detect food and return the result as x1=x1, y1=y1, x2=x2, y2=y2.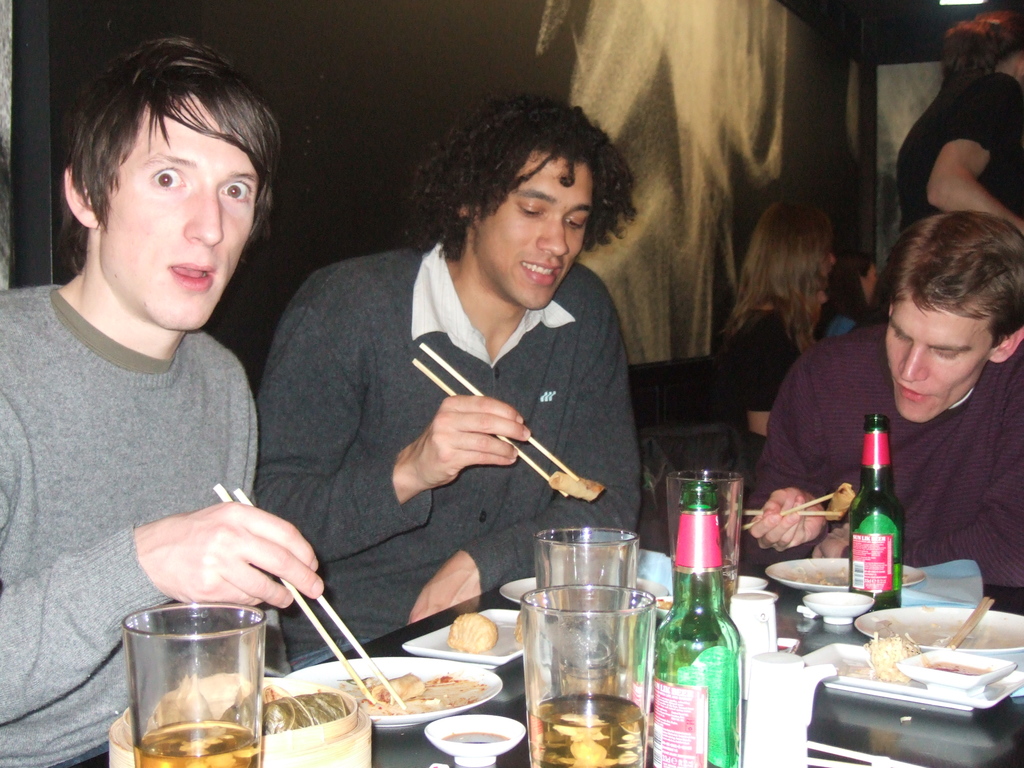
x1=560, y1=709, x2=641, y2=767.
